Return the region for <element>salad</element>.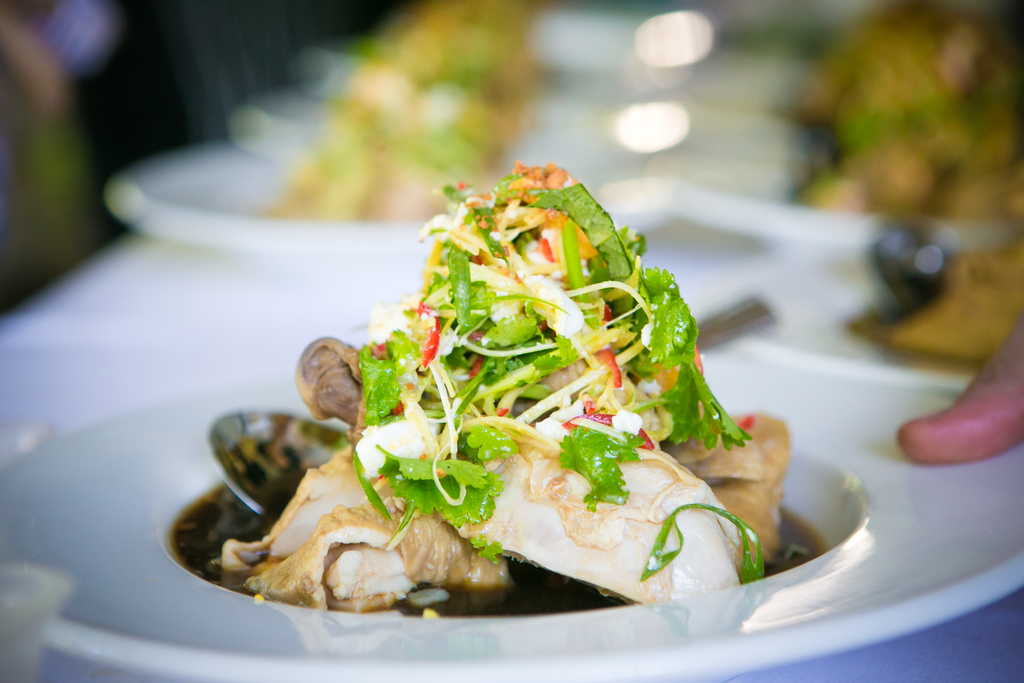
<region>347, 156, 773, 584</region>.
